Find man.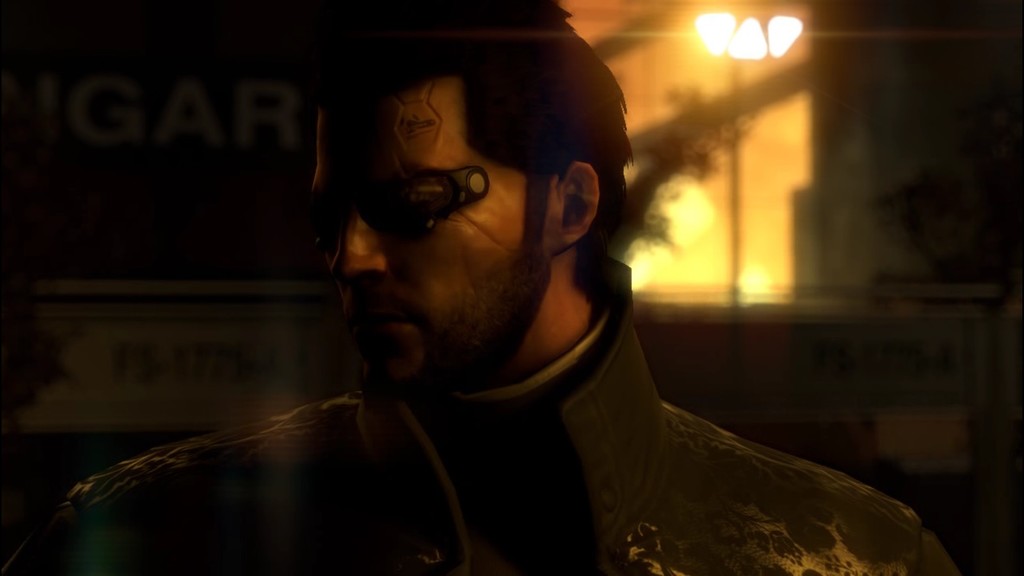
region(72, 0, 958, 575).
